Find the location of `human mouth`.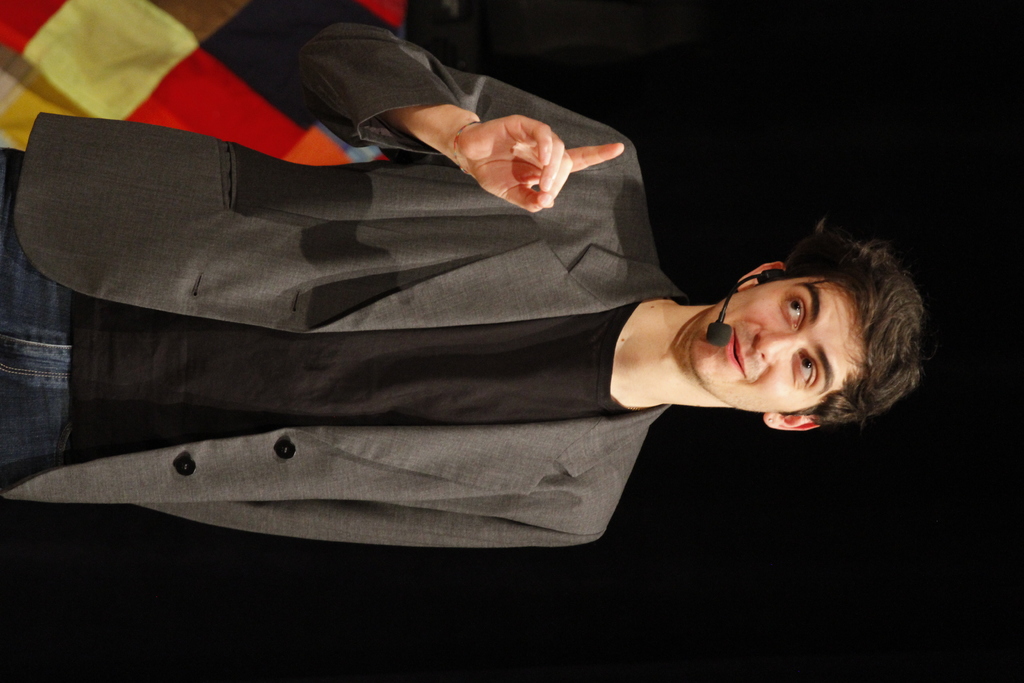
Location: bbox=[727, 328, 747, 378].
